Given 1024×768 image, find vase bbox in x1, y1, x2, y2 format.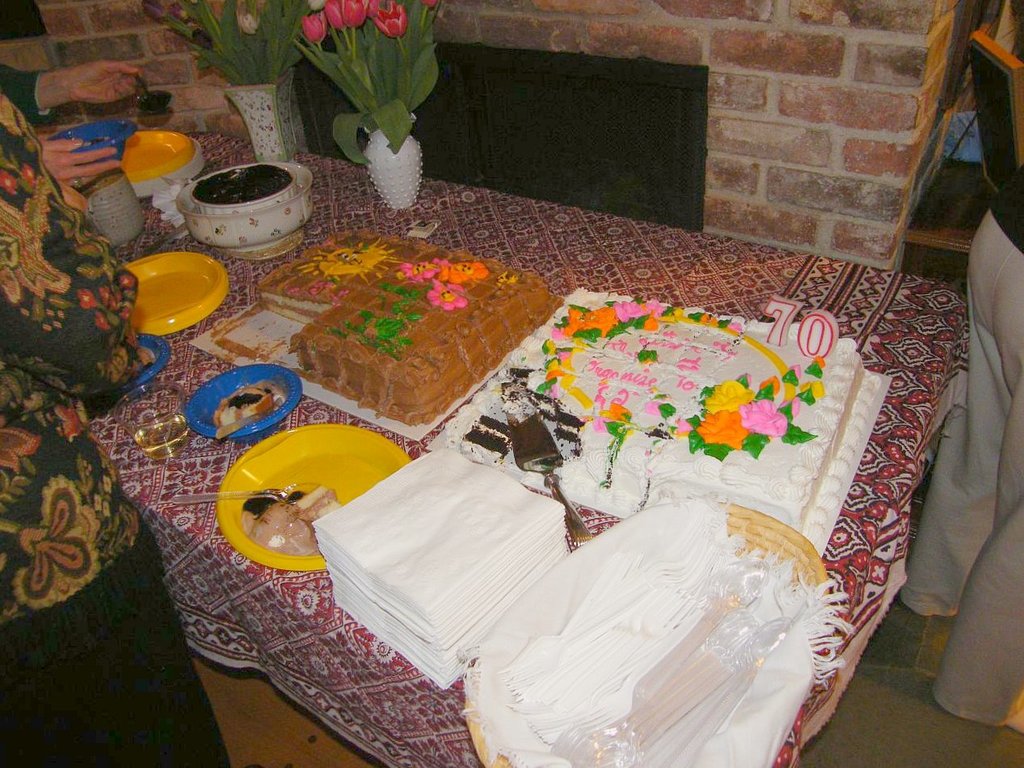
223, 78, 297, 162.
